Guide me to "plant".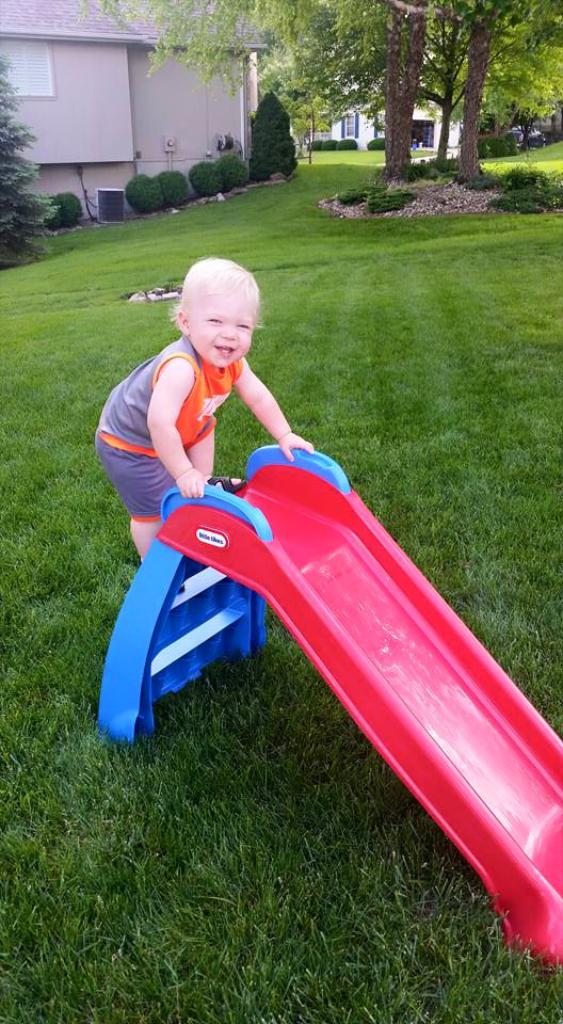
Guidance: Rect(253, 93, 299, 179).
